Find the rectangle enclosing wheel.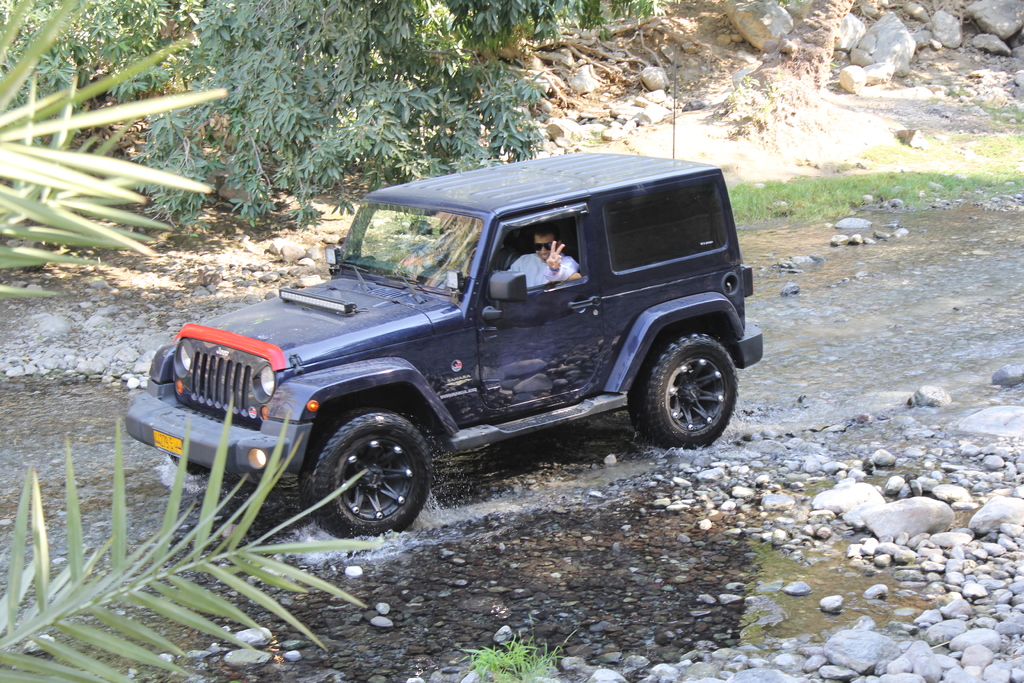
box=[632, 329, 742, 449].
